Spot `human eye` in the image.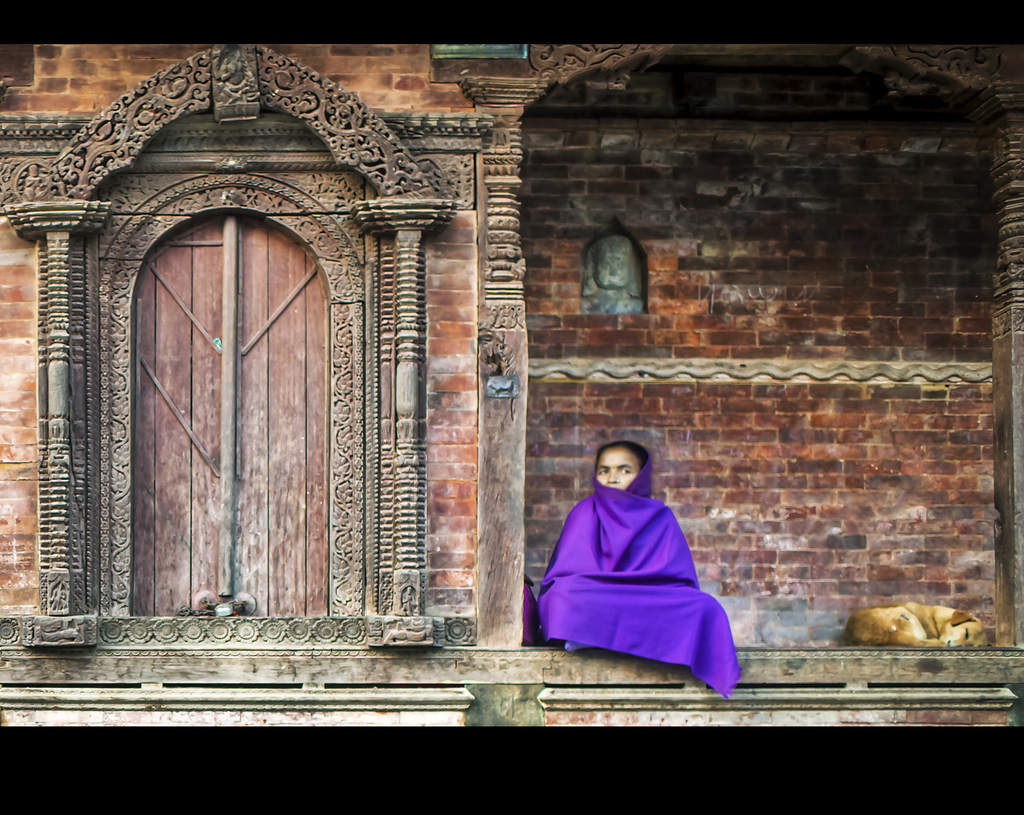
`human eye` found at (597,468,608,476).
